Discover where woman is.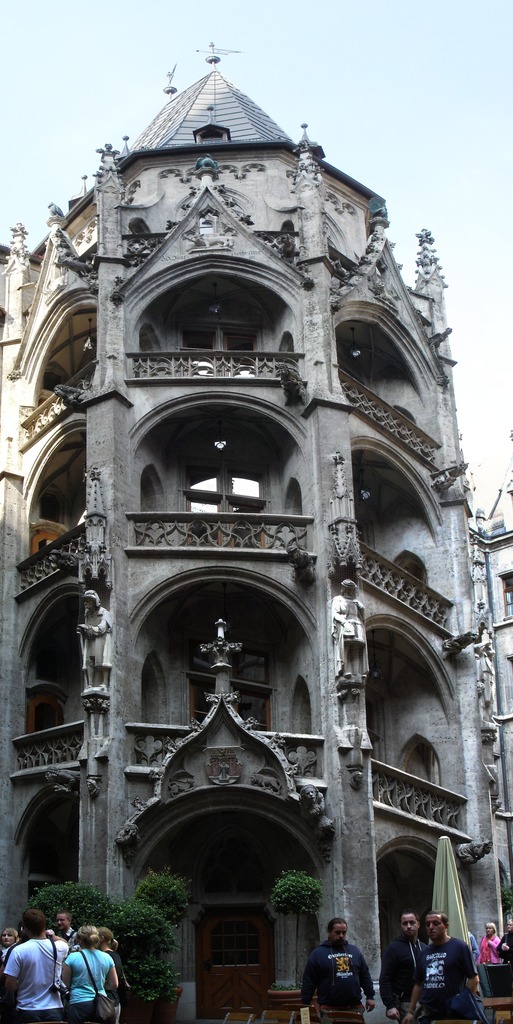
Discovered at 0,926,20,966.
